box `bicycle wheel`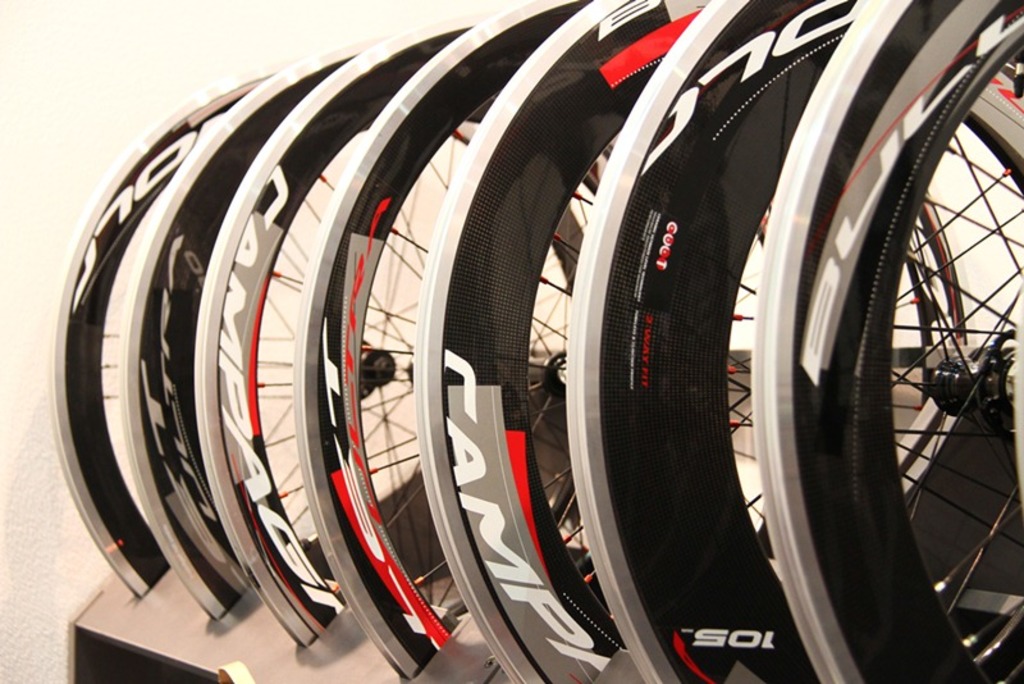
left=750, top=0, right=1023, bottom=683
